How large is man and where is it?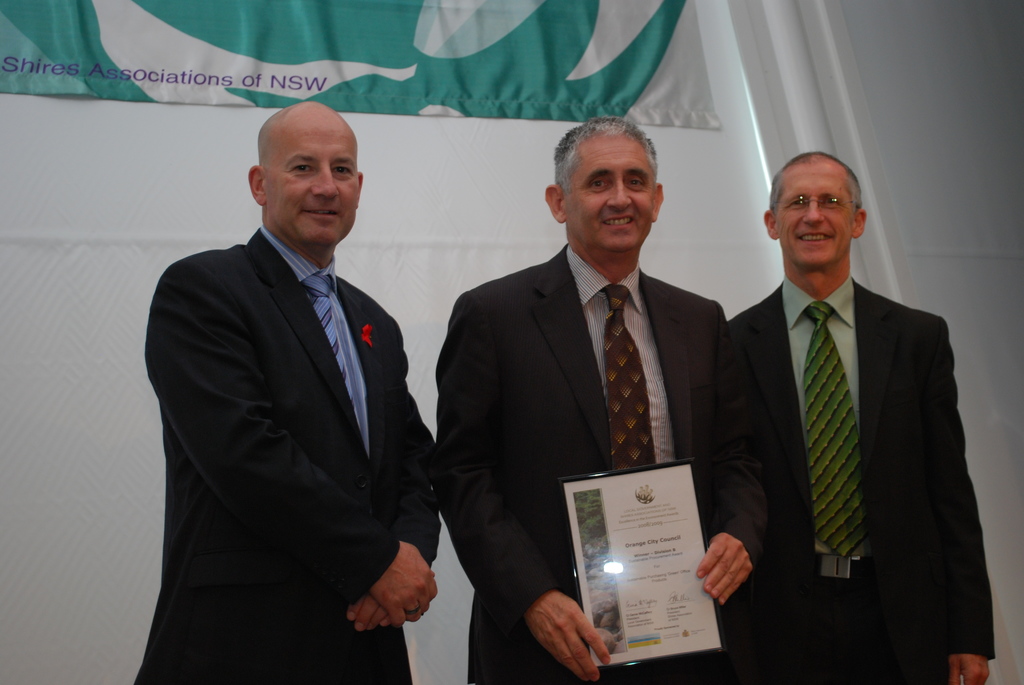
Bounding box: x1=716, y1=160, x2=1000, y2=684.
